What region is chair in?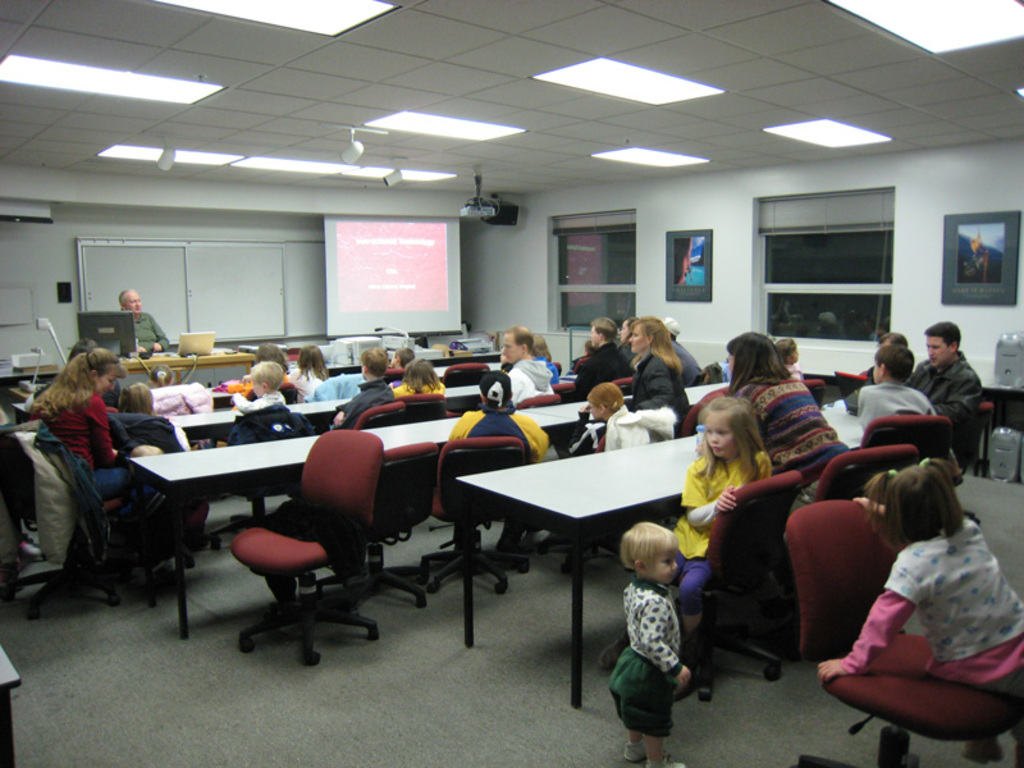
box(771, 502, 1023, 767).
